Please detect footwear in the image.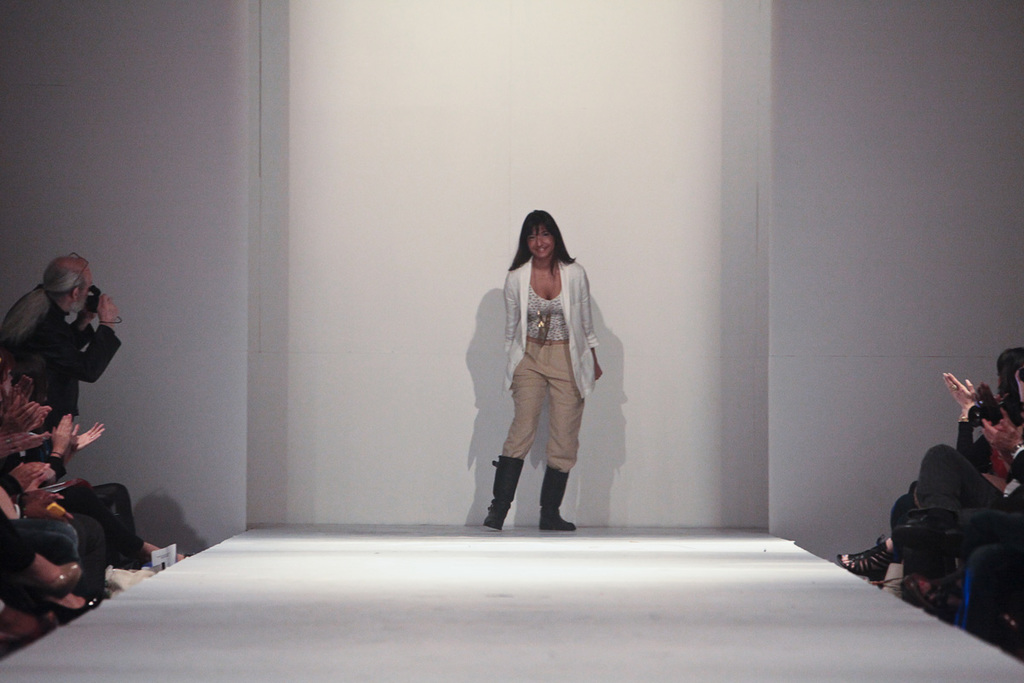
<region>30, 563, 79, 602</region>.
